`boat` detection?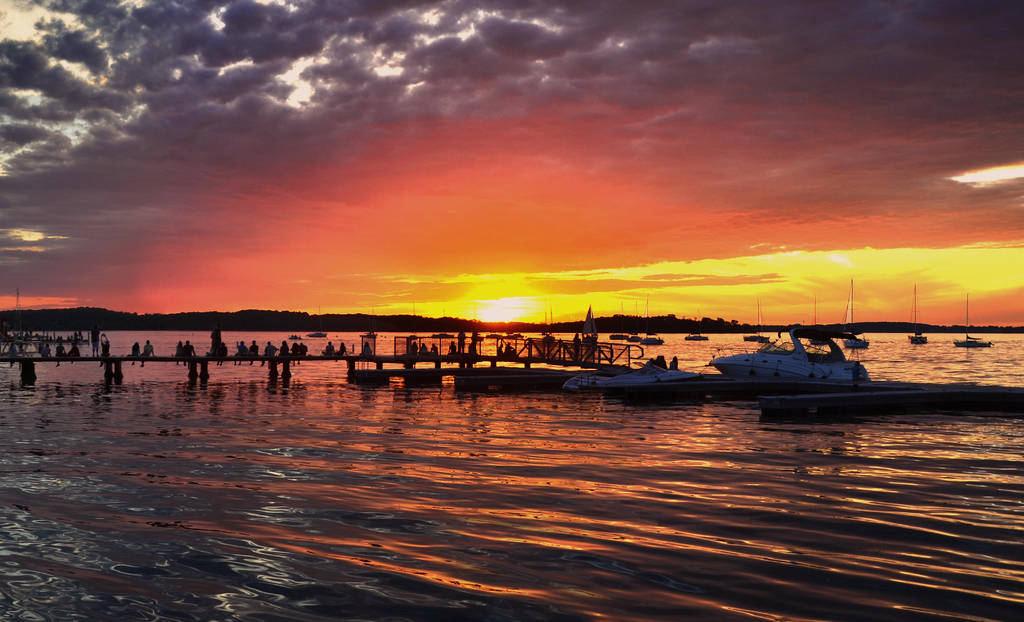
<bbox>579, 305, 598, 345</bbox>
